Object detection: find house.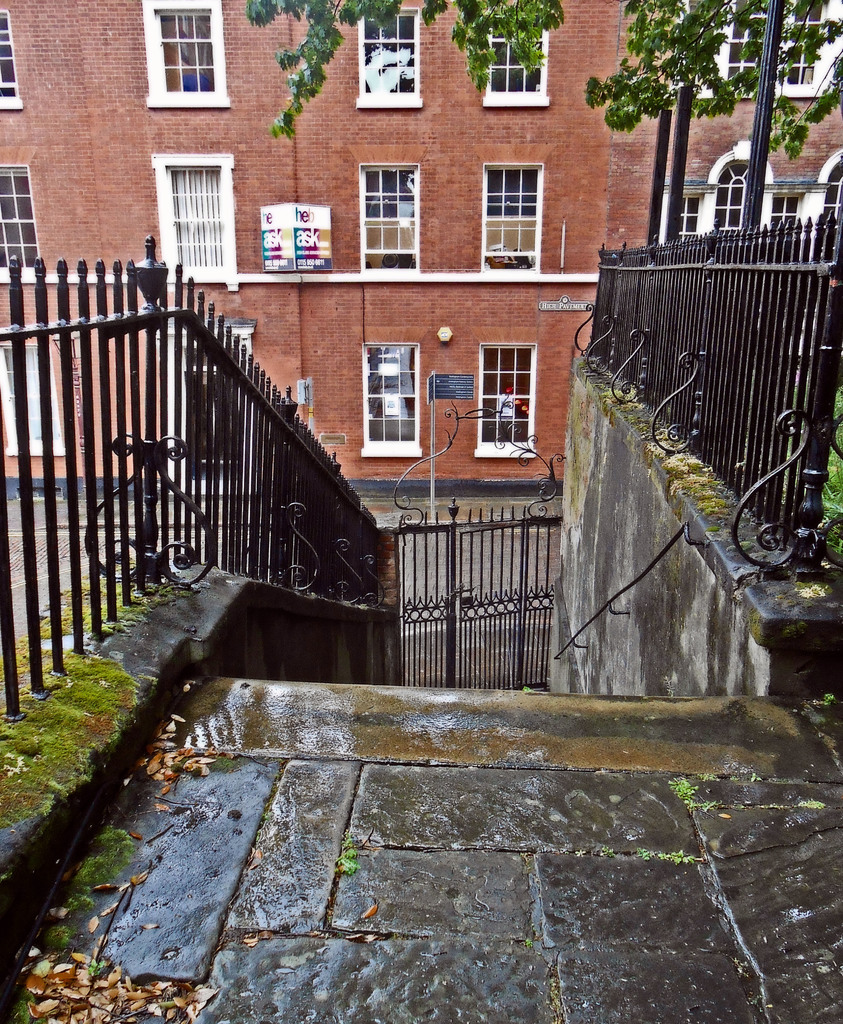
x1=0 y1=3 x2=842 y2=493.
